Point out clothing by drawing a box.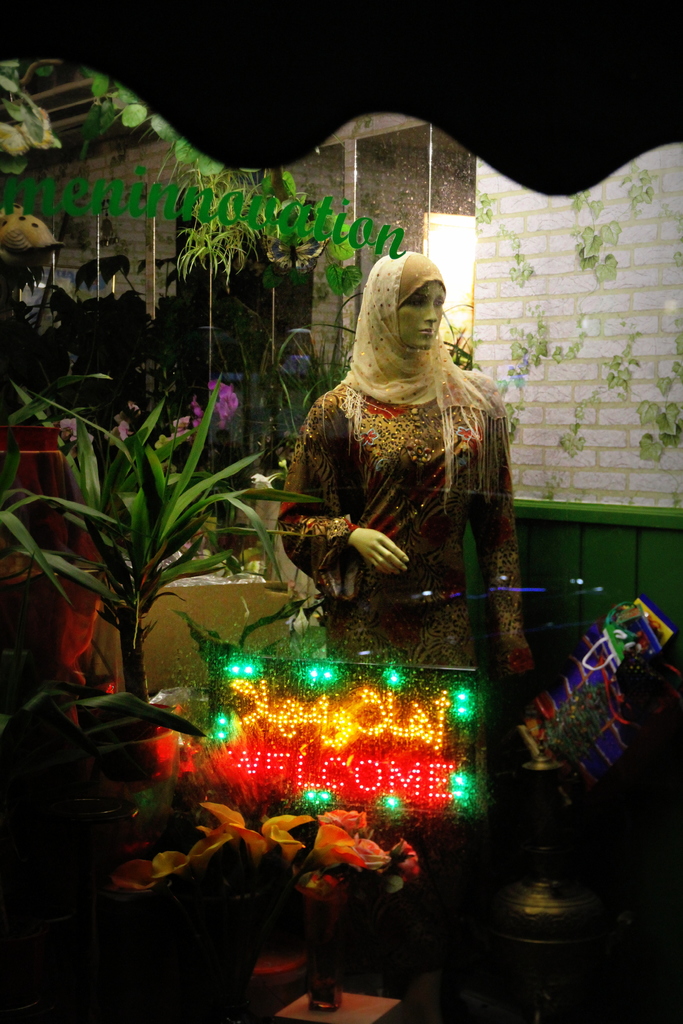
bbox=[265, 316, 527, 682].
